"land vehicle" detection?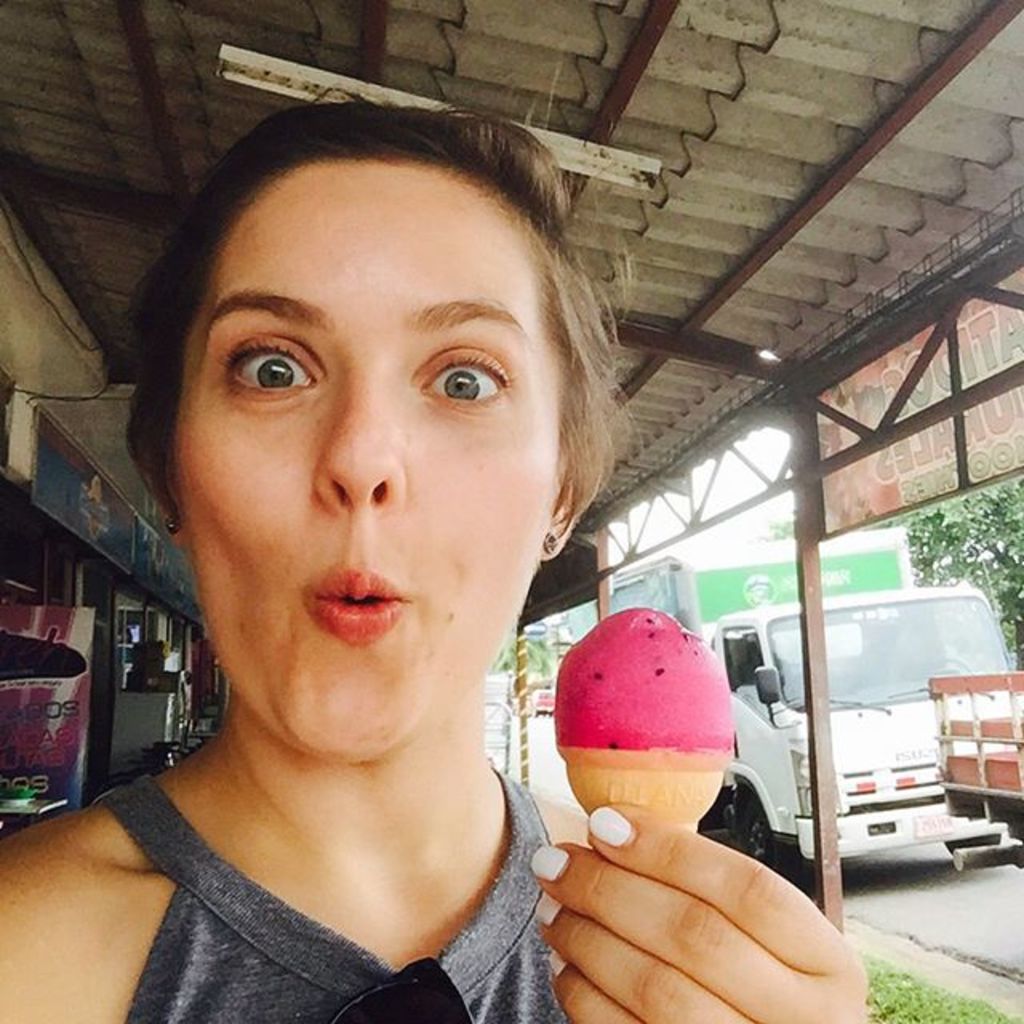
bbox=[522, 678, 560, 723]
